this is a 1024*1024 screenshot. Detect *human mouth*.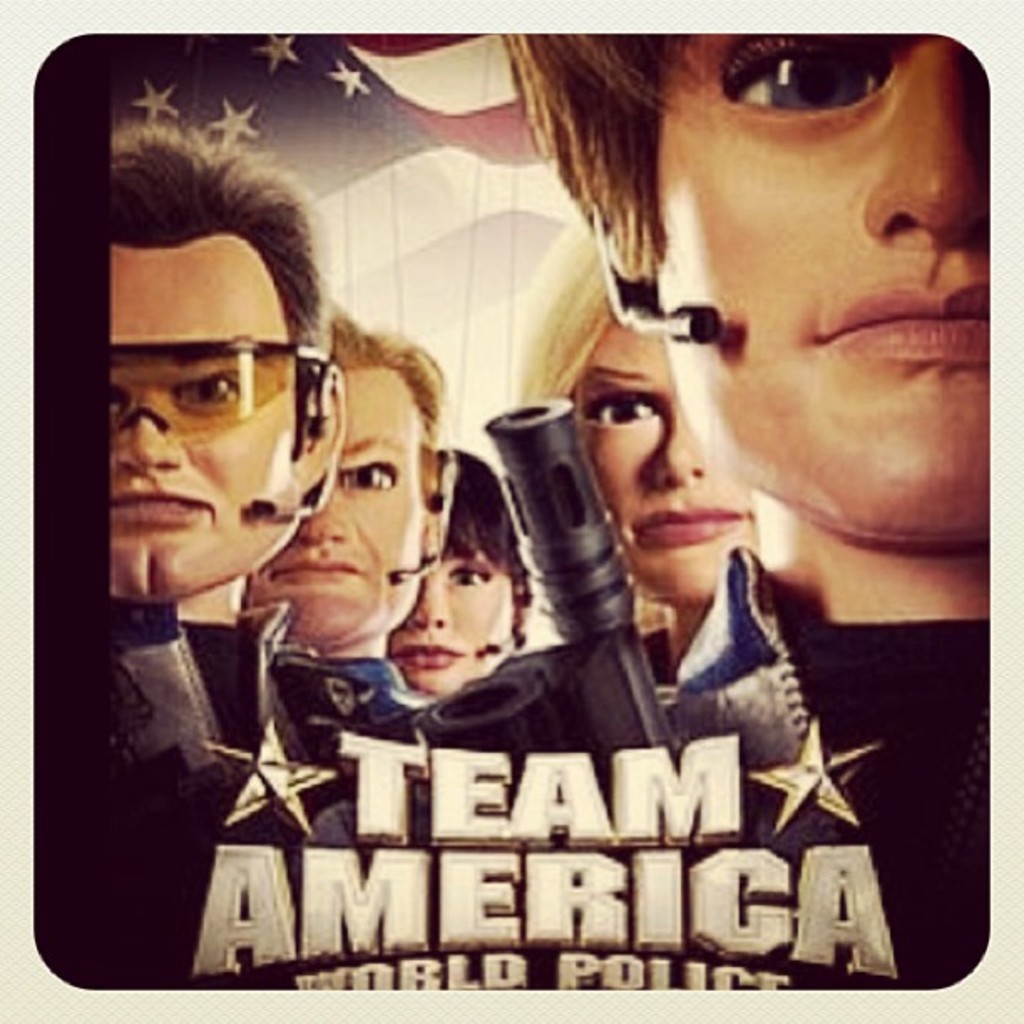
x1=808, y1=273, x2=992, y2=368.
